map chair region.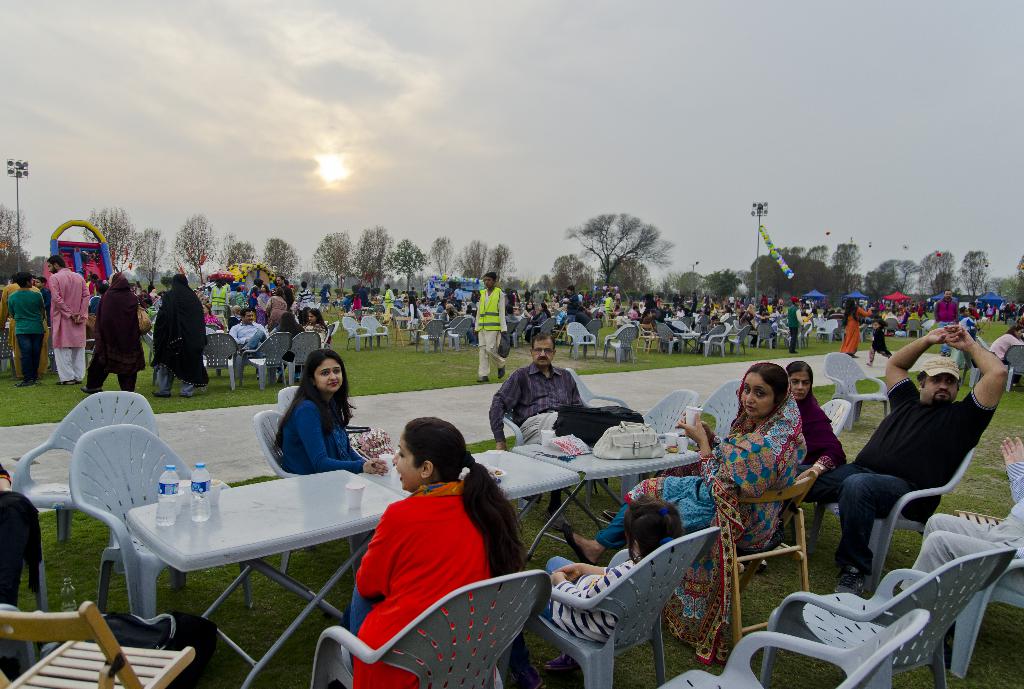
Mapped to region(511, 526, 719, 688).
